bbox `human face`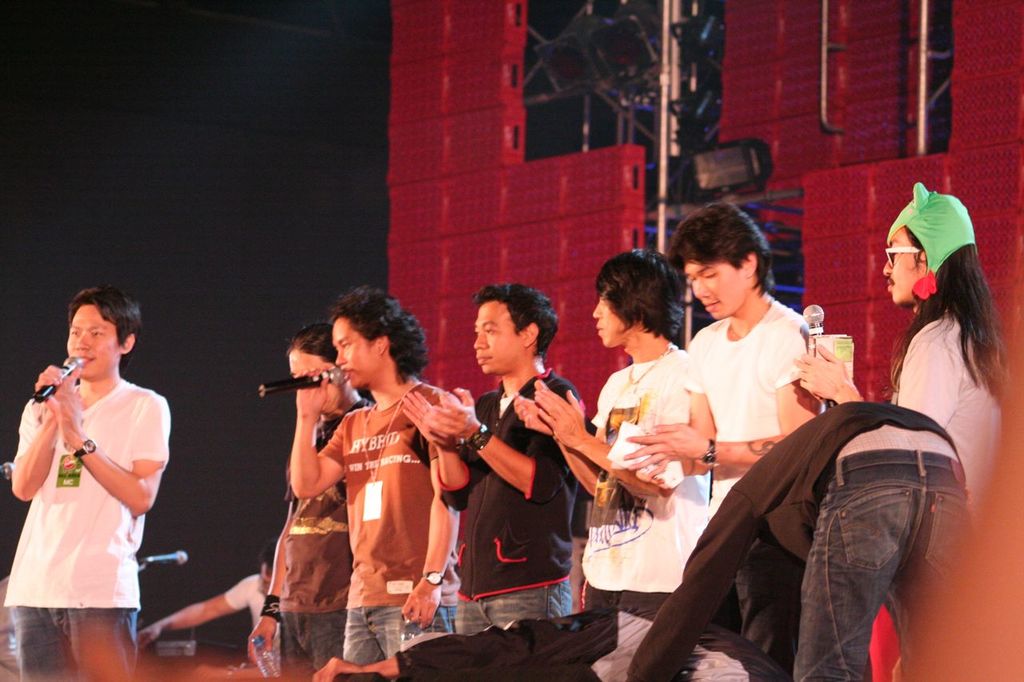
detection(286, 348, 342, 407)
